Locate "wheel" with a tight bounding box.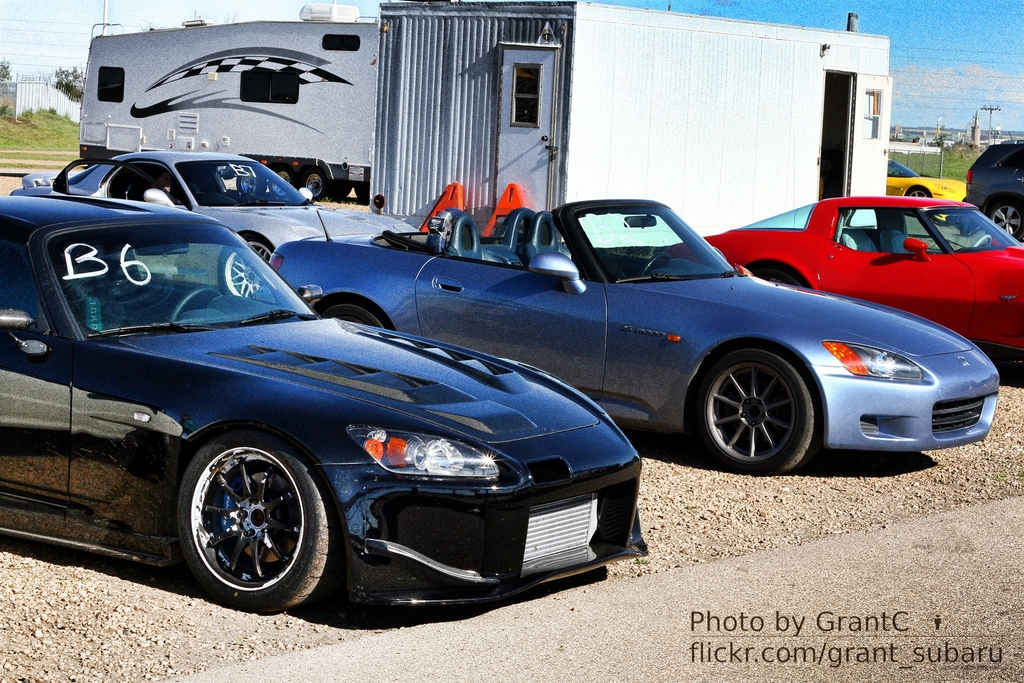
bbox(221, 233, 278, 303).
